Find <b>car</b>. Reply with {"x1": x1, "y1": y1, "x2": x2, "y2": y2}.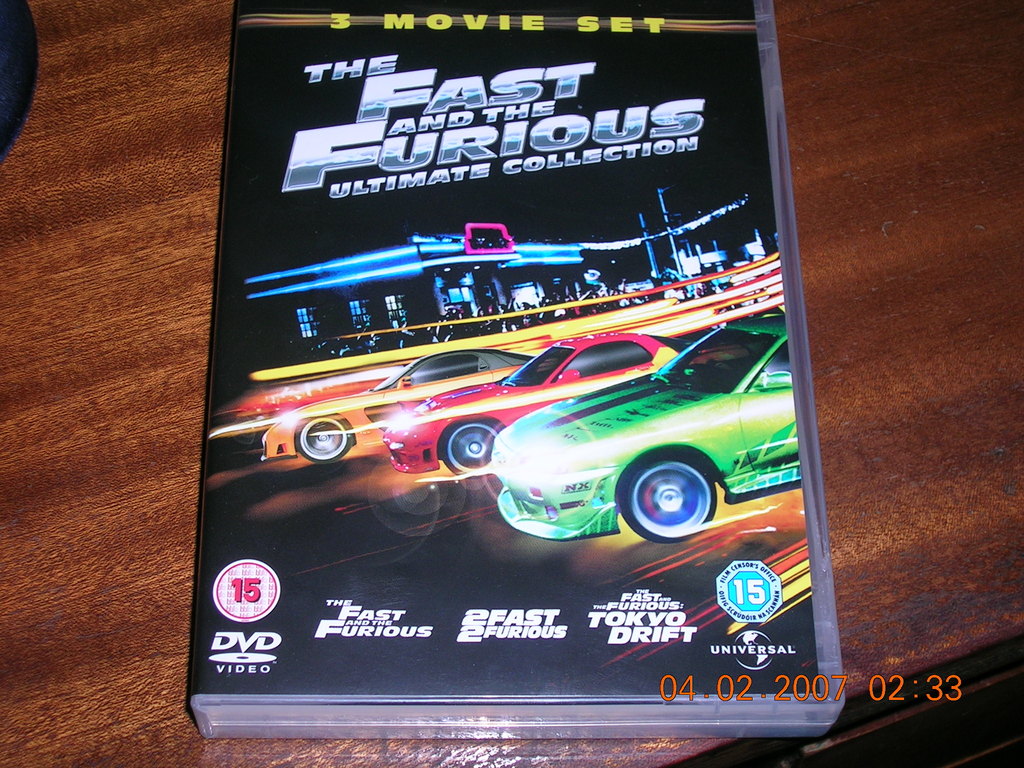
{"x1": 257, "y1": 344, "x2": 535, "y2": 465}.
